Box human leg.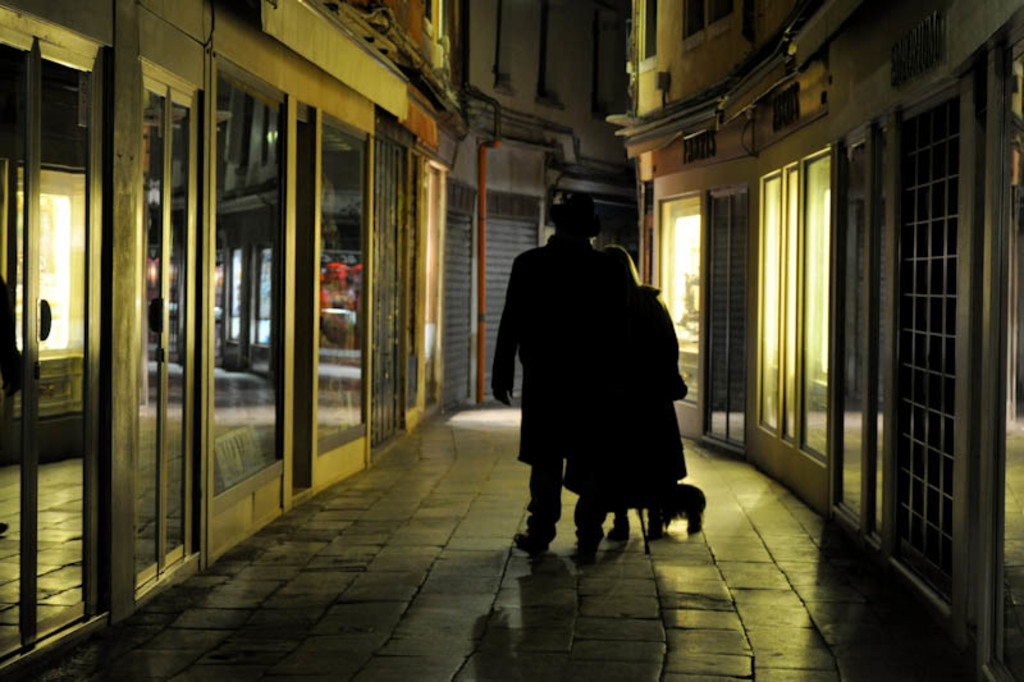
region(515, 376, 545, 559).
